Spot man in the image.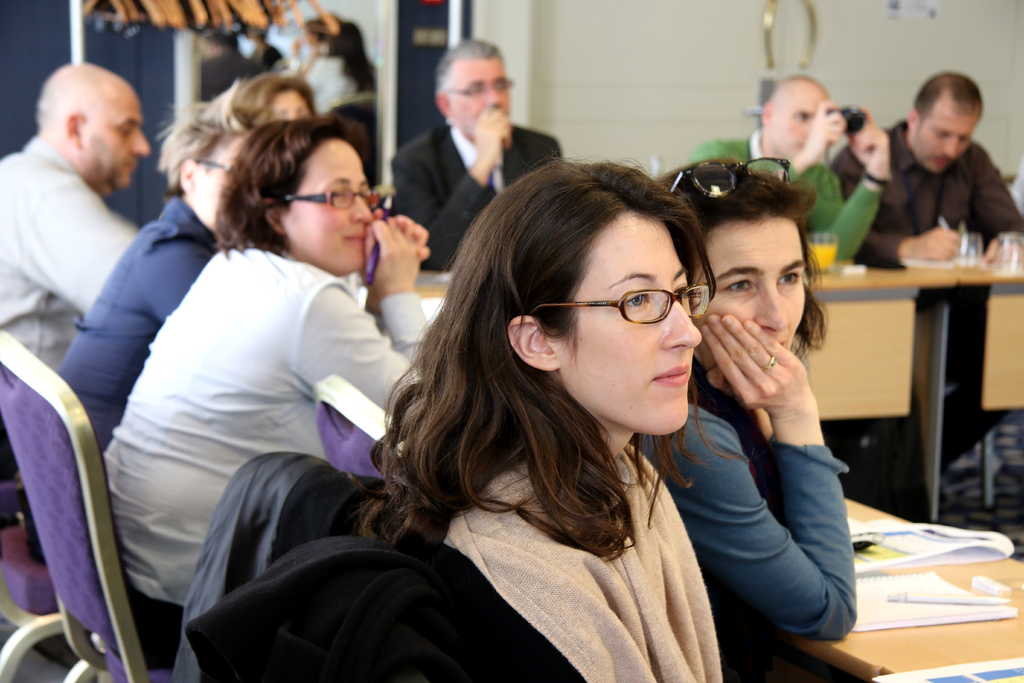
man found at (0,43,159,379).
